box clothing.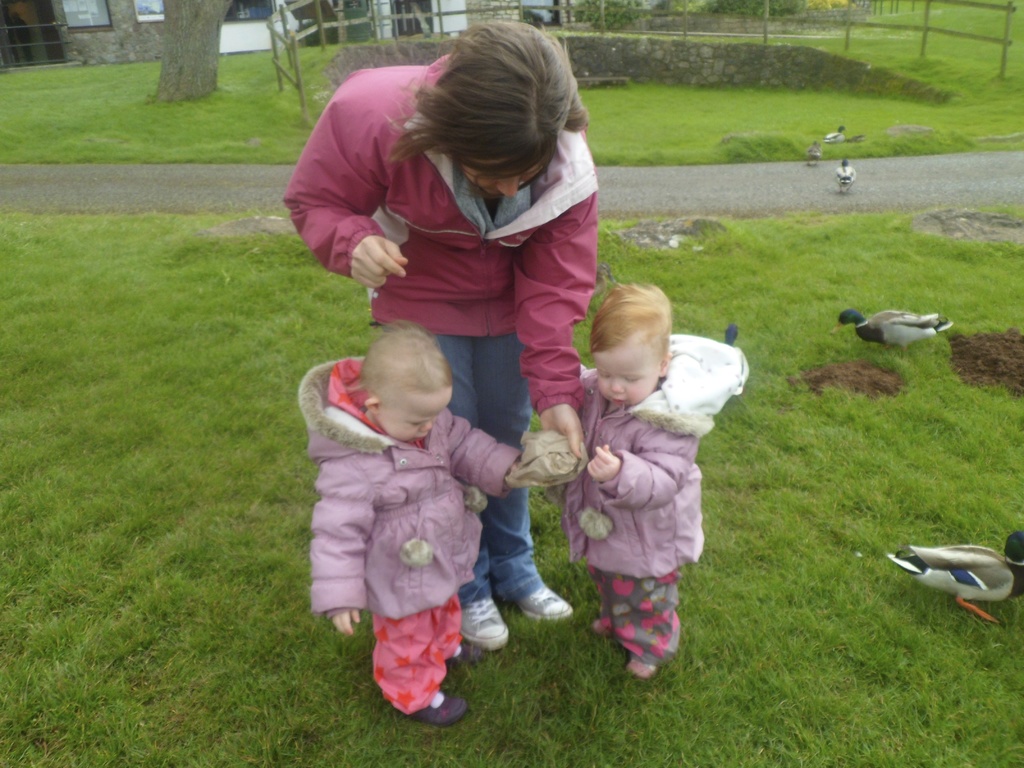
detection(589, 565, 684, 660).
